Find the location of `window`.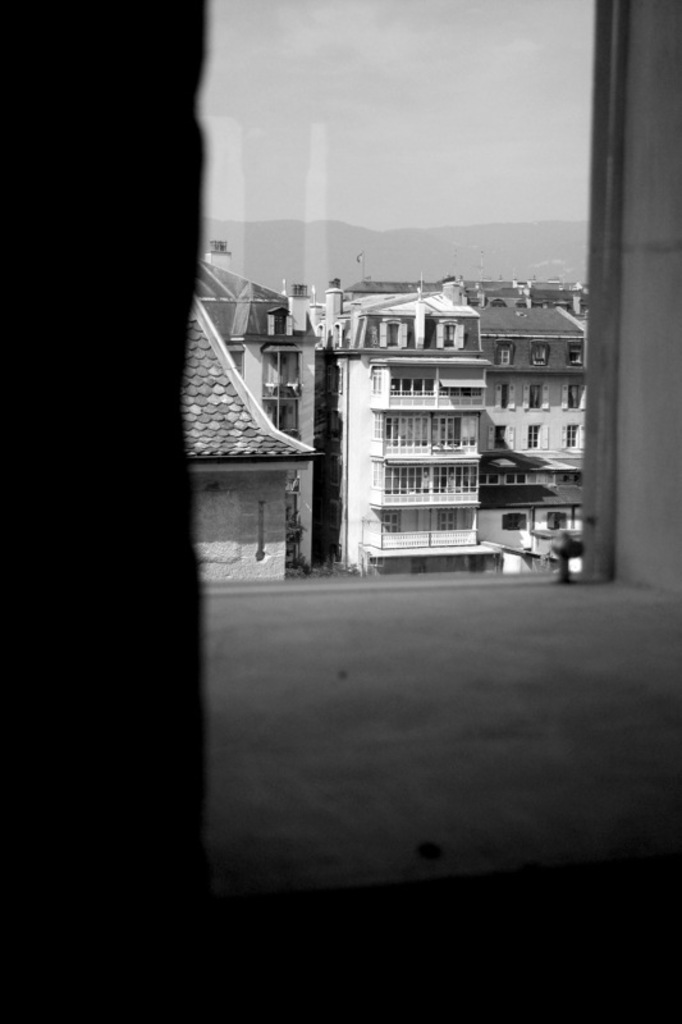
Location: [440, 512, 458, 538].
